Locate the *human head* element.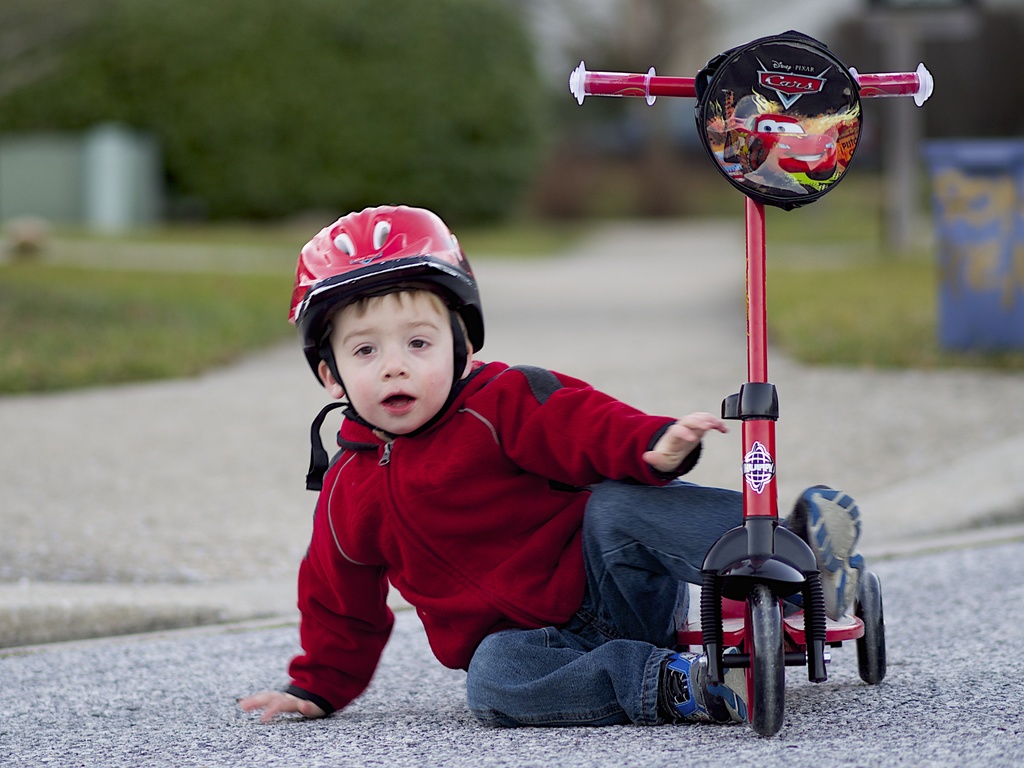
Element bbox: rect(293, 201, 484, 430).
